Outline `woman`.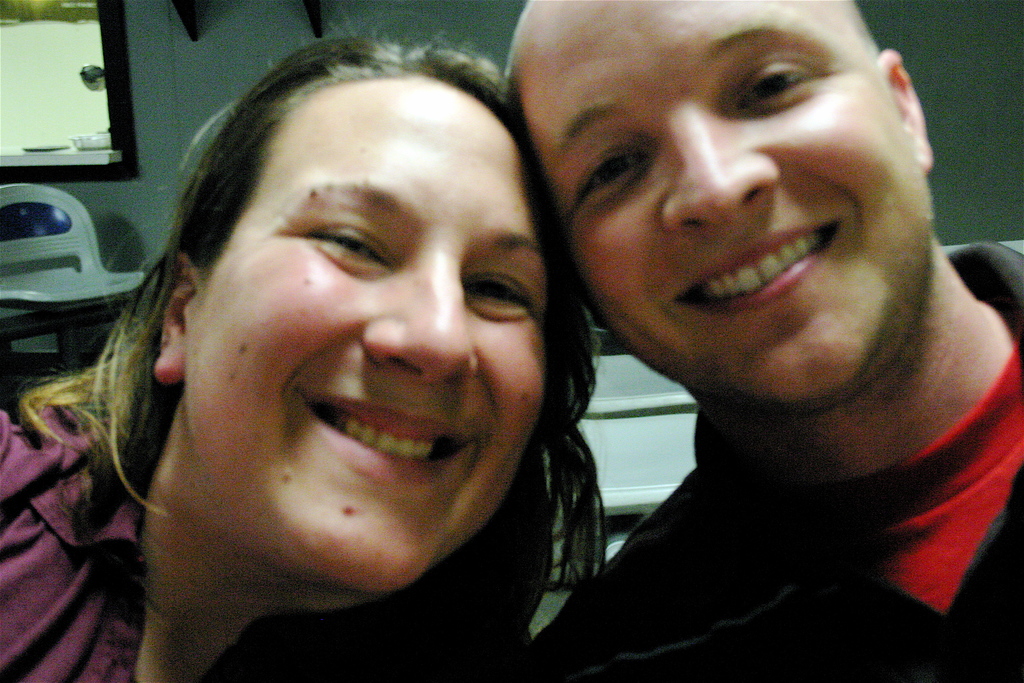
Outline: (0,25,604,682).
